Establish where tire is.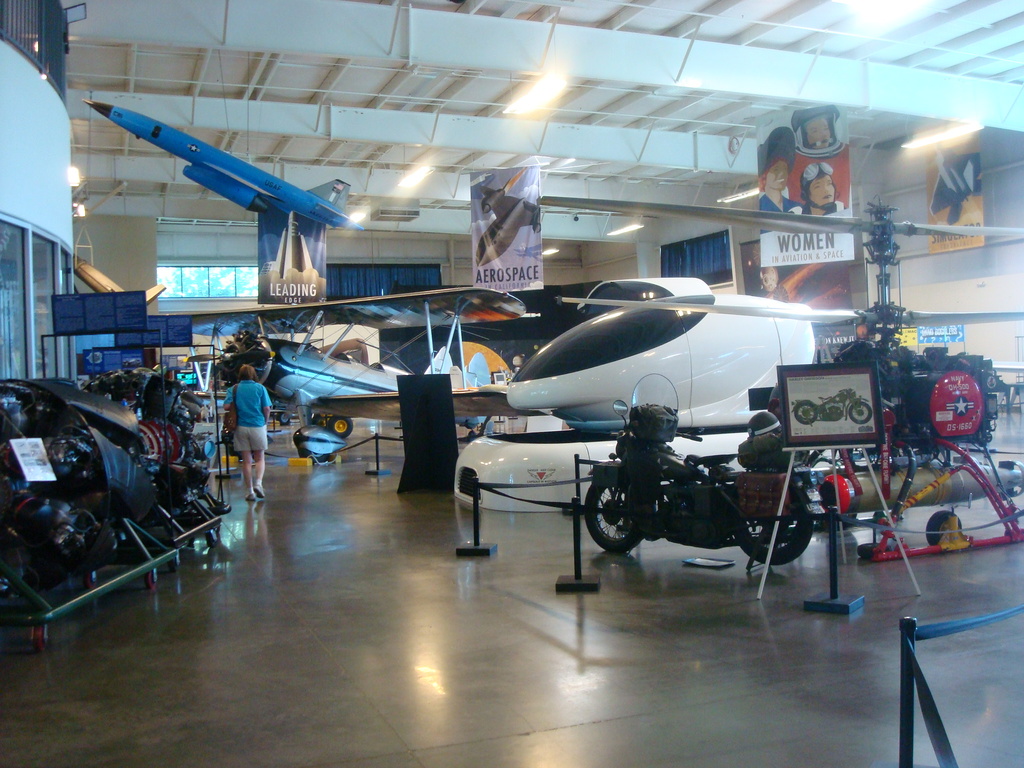
Established at select_region(795, 400, 819, 424).
